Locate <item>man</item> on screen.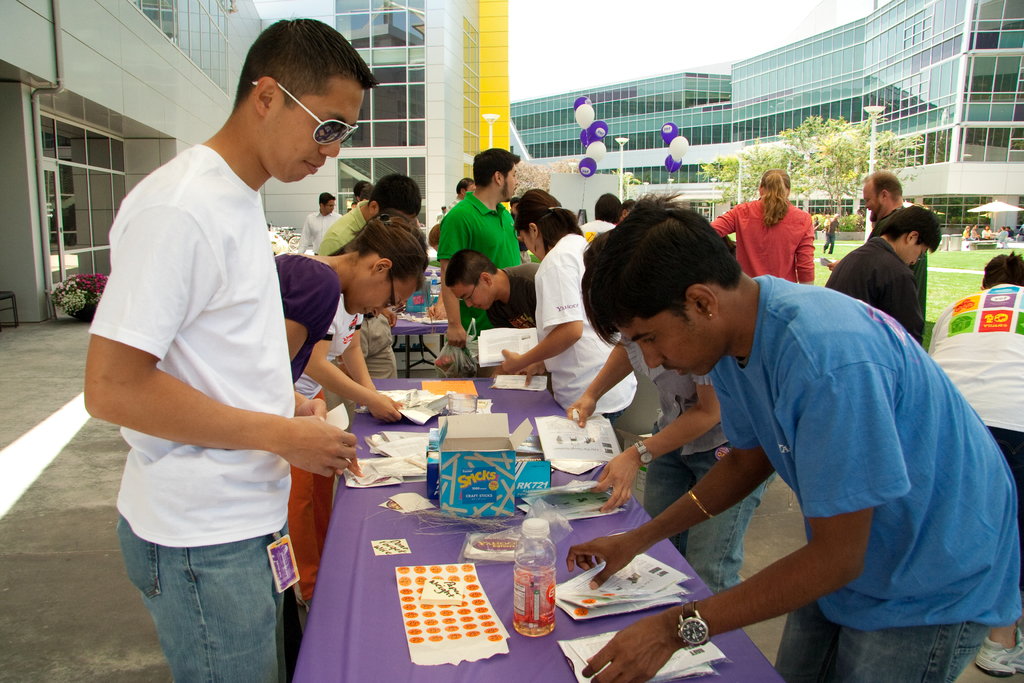
On screen at region(88, 33, 377, 677).
